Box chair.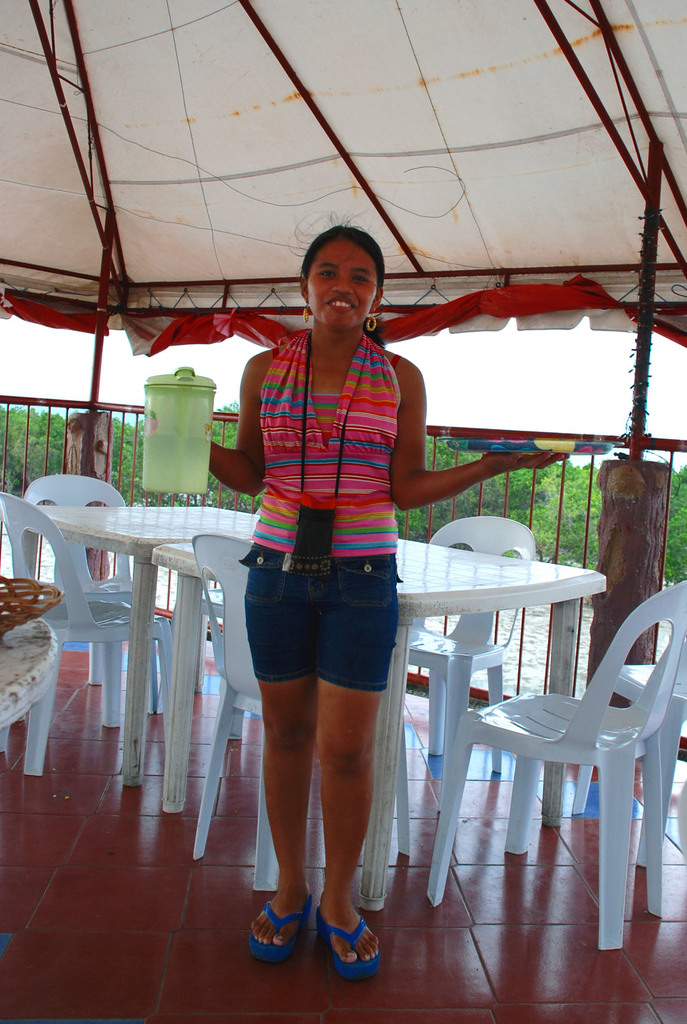
(0,492,170,779).
